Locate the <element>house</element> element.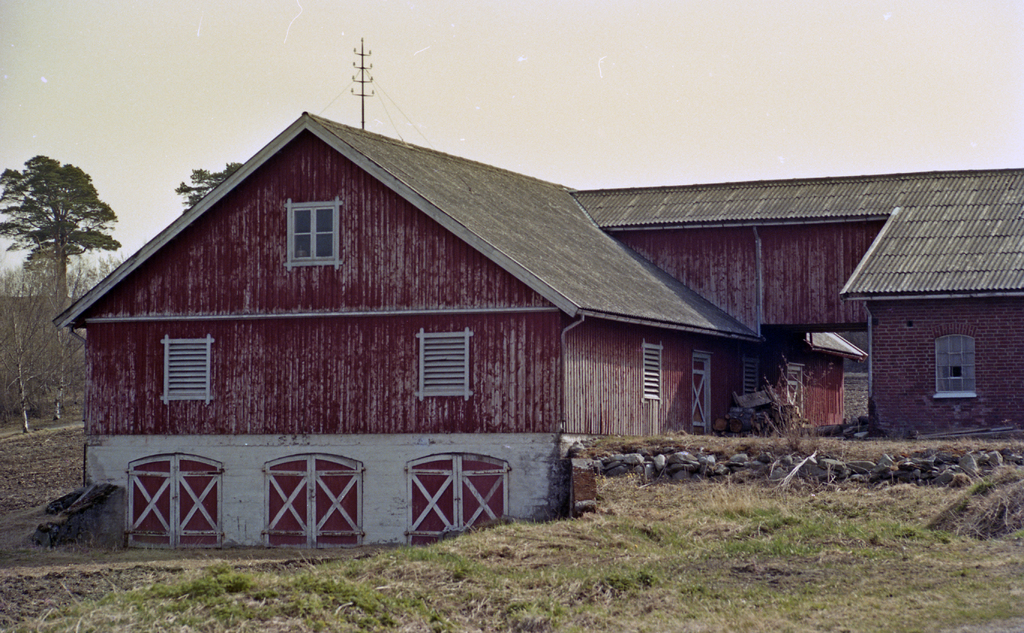
Element bbox: 67,49,898,575.
